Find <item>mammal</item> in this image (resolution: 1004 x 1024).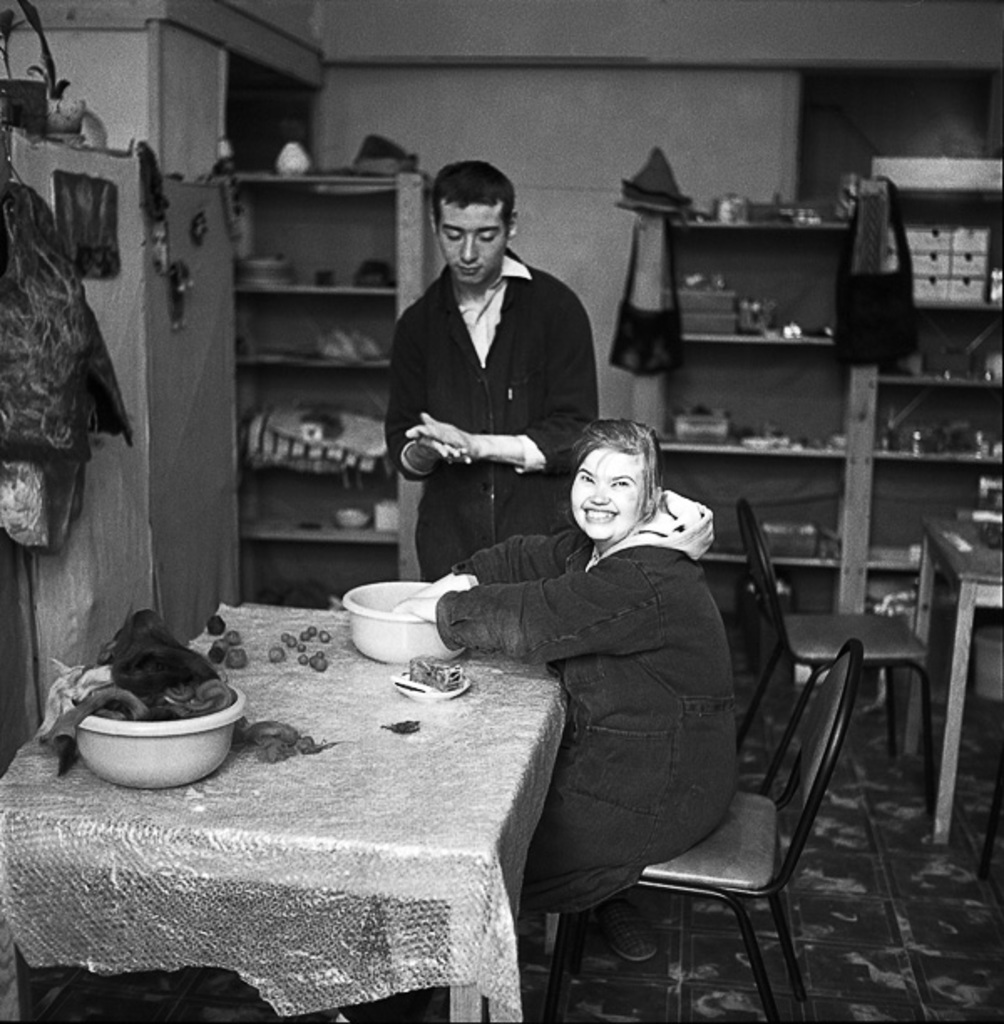
{"x1": 378, "y1": 415, "x2": 748, "y2": 925}.
